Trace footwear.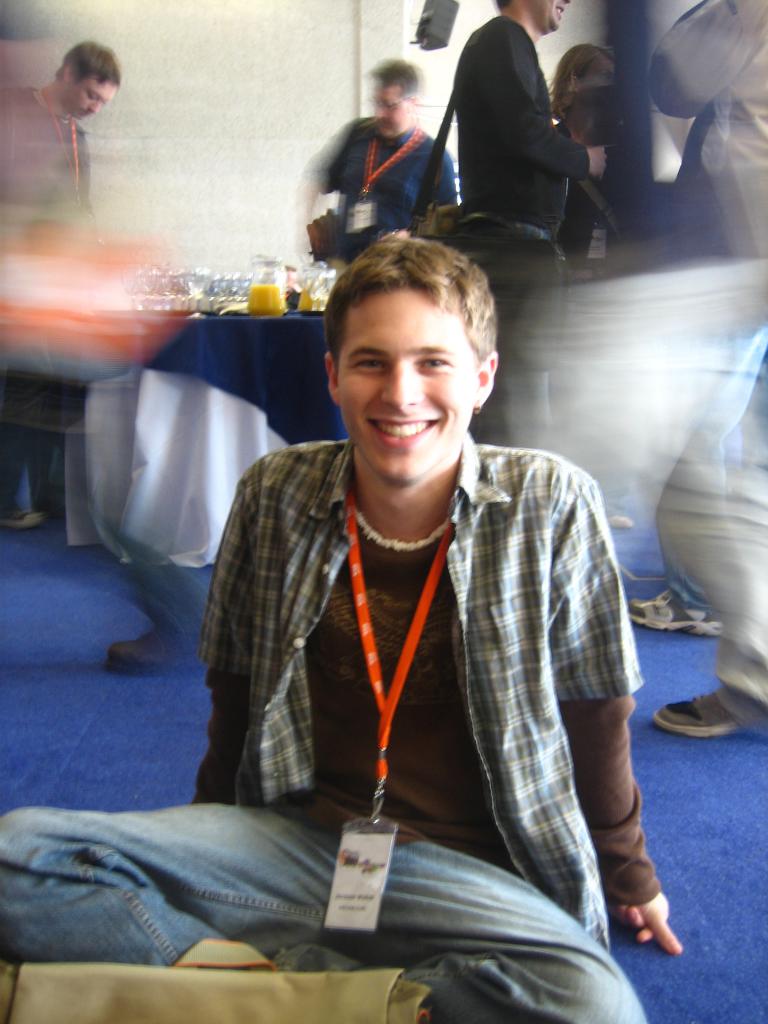
Traced to pyautogui.locateOnScreen(616, 584, 732, 639).
